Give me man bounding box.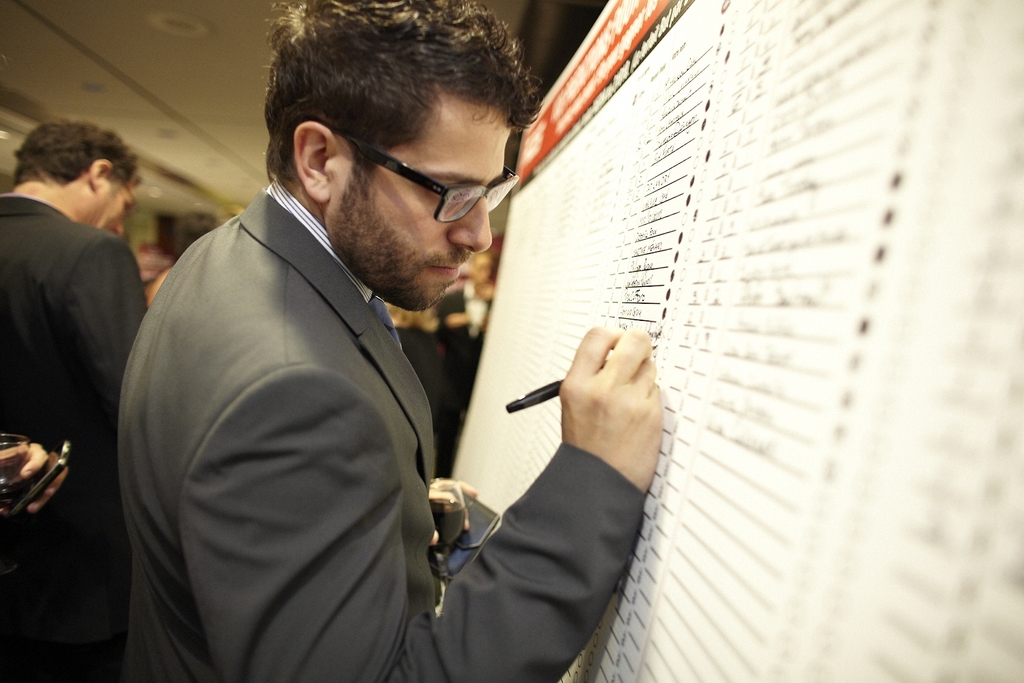
113, 0, 660, 682.
